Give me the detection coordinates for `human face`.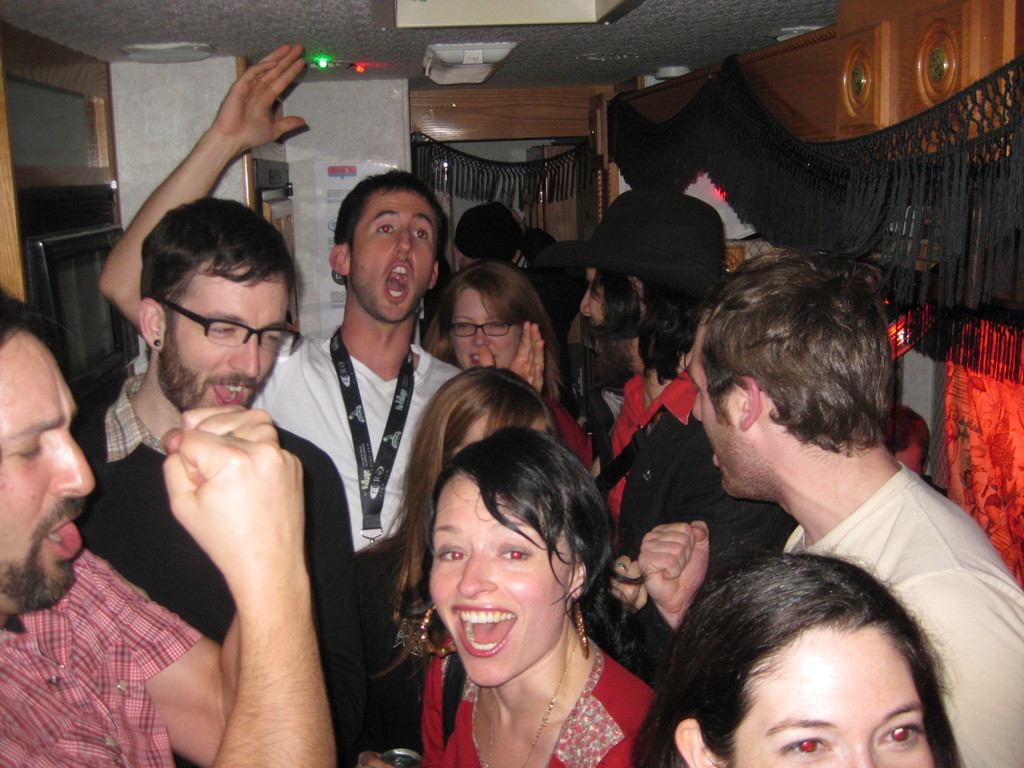
crop(0, 324, 100, 622).
